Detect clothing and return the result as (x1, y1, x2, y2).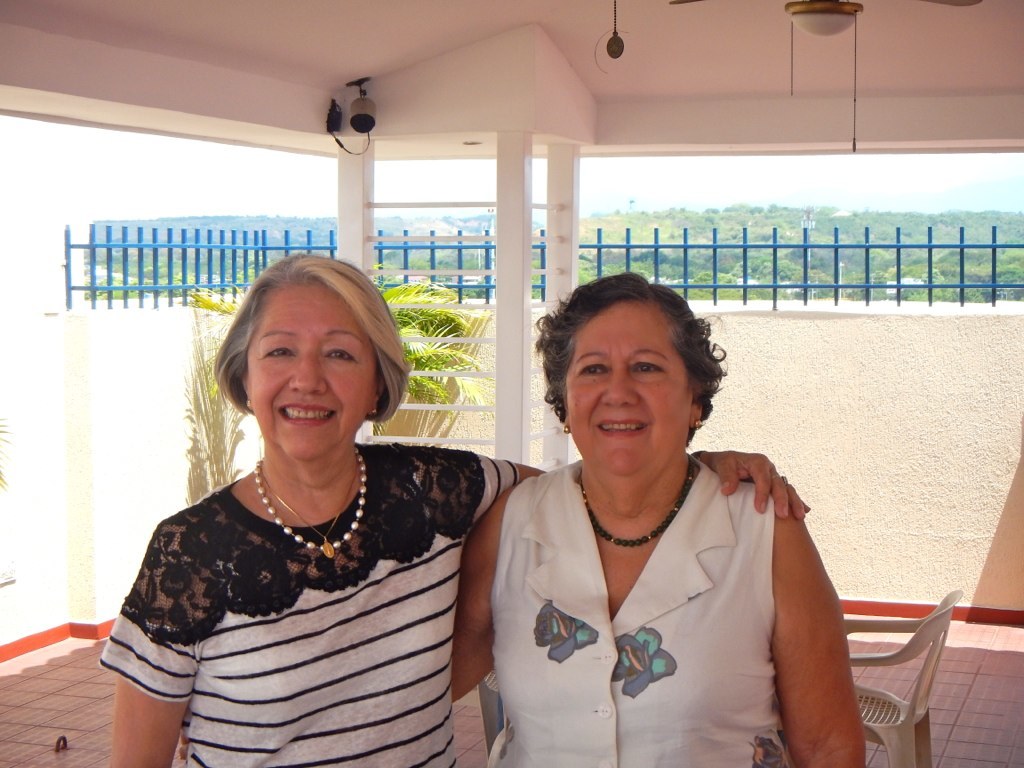
(100, 449, 523, 767).
